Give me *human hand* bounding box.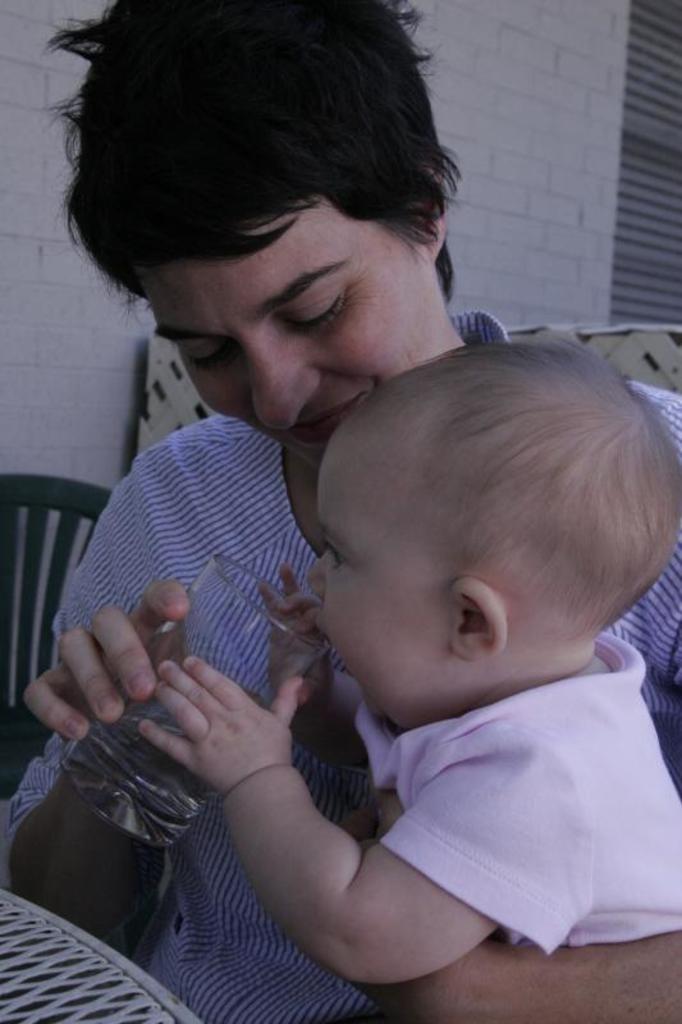
[19, 580, 193, 746].
